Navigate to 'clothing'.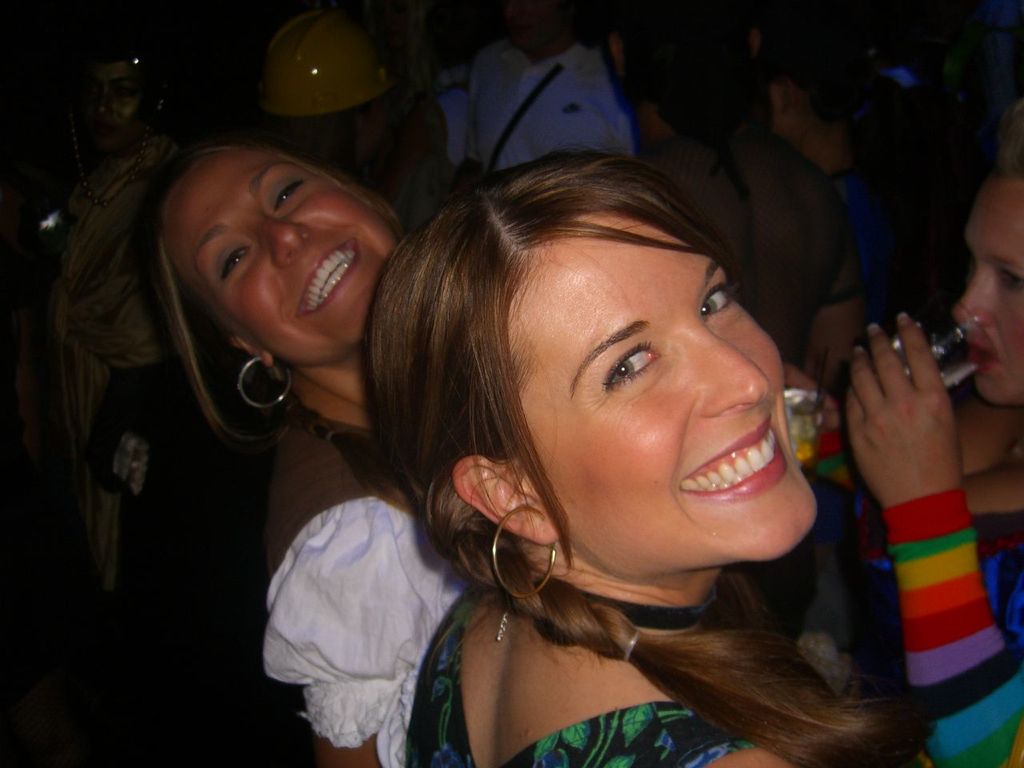
Navigation target: locate(817, 109, 951, 334).
